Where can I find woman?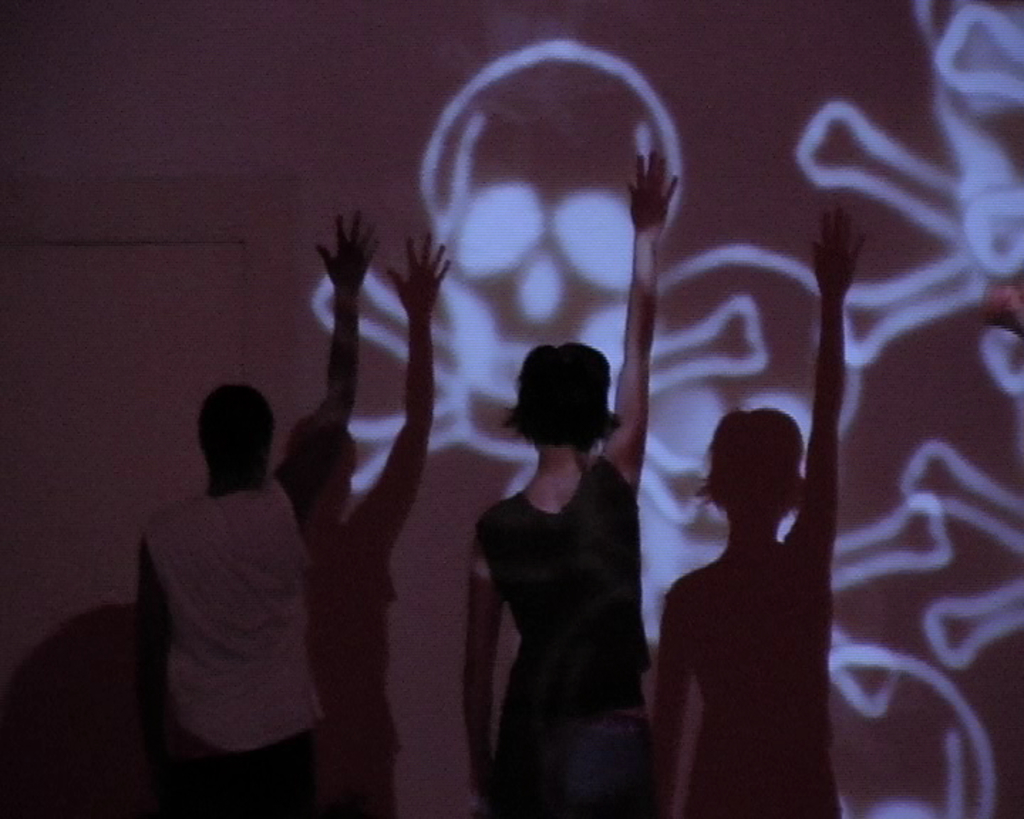
You can find it at [461,146,681,818].
